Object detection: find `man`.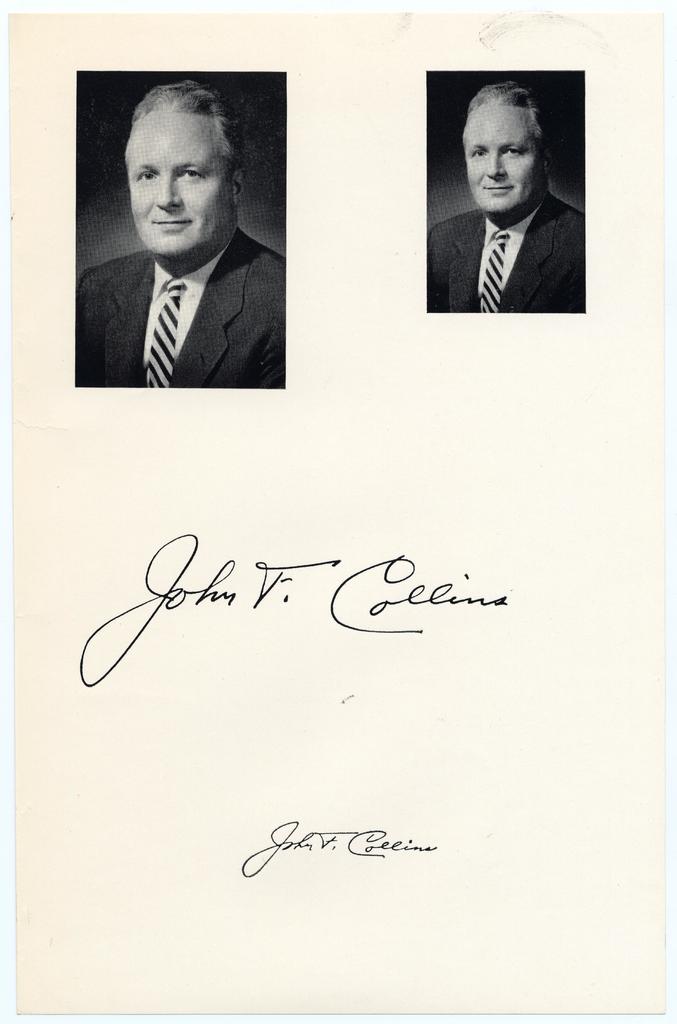
(427,81,585,314).
